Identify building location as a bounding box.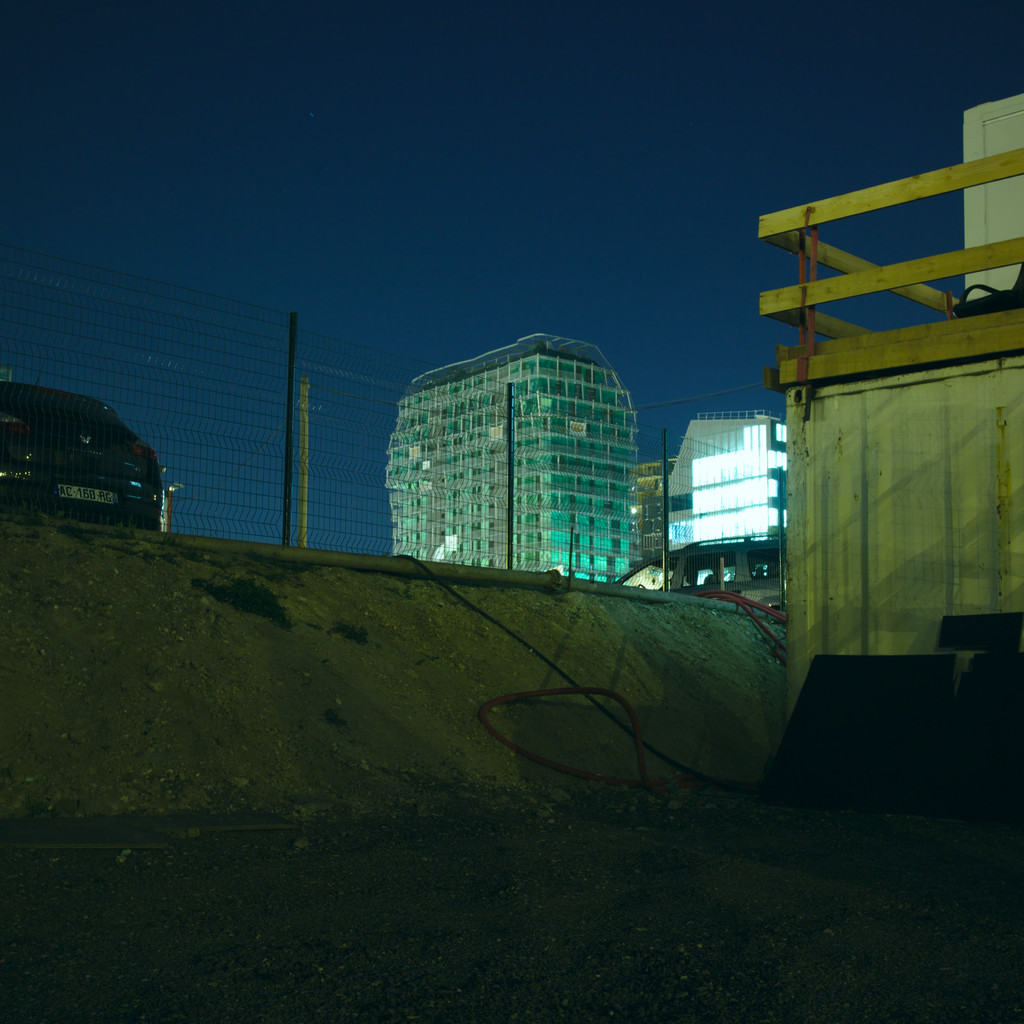
BBox(662, 412, 784, 596).
